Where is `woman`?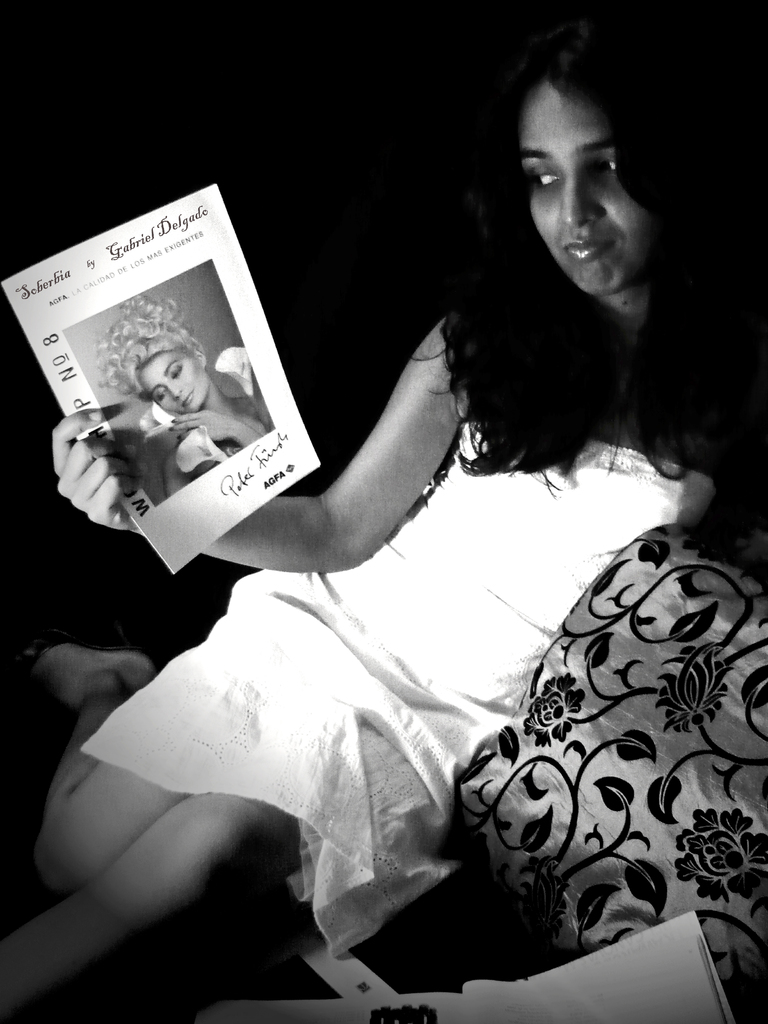
[x1=36, y1=14, x2=767, y2=941].
